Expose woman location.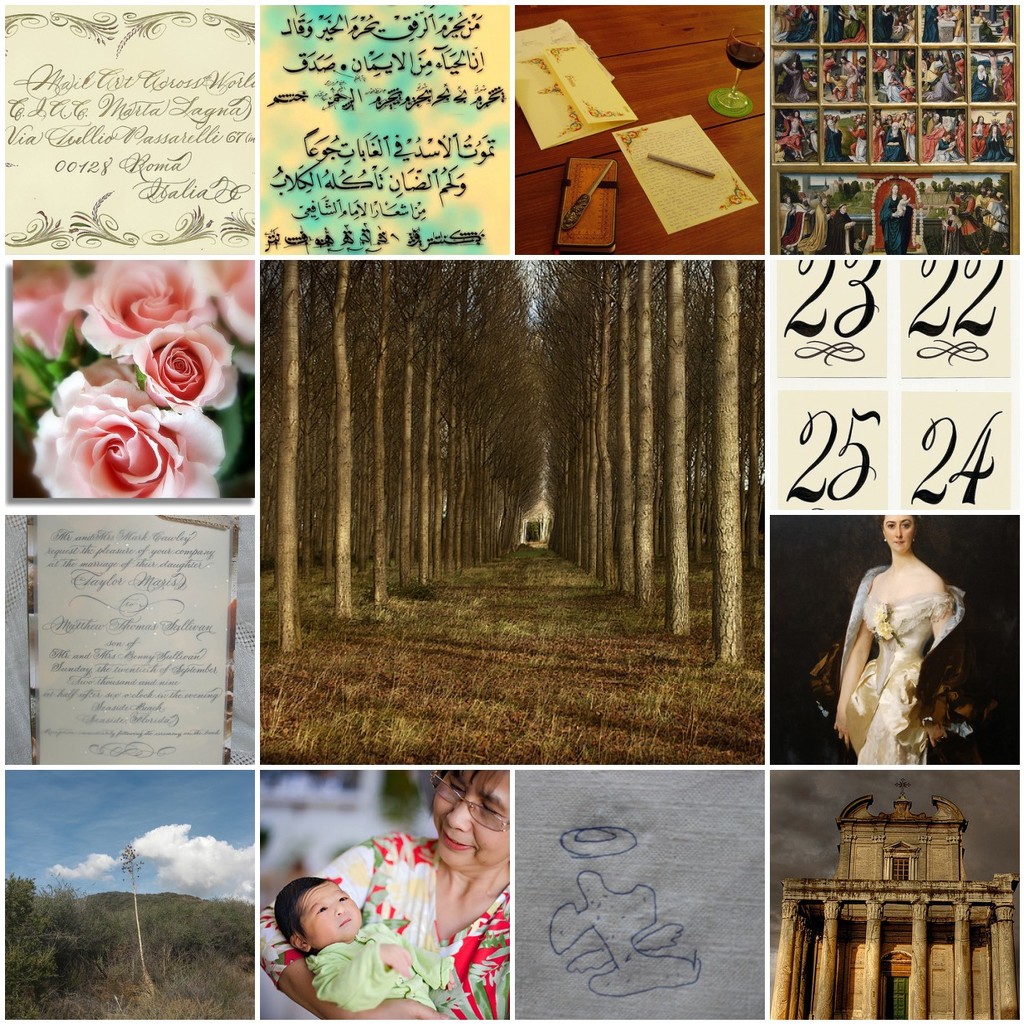
Exposed at bbox=(255, 771, 512, 1021).
